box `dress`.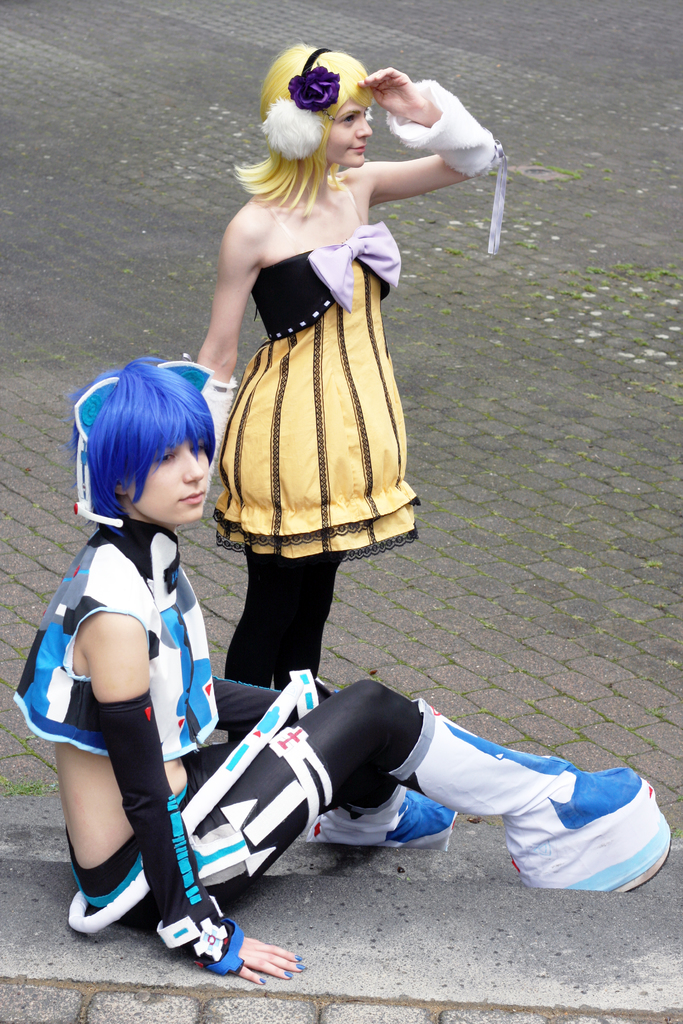
200 169 402 527.
